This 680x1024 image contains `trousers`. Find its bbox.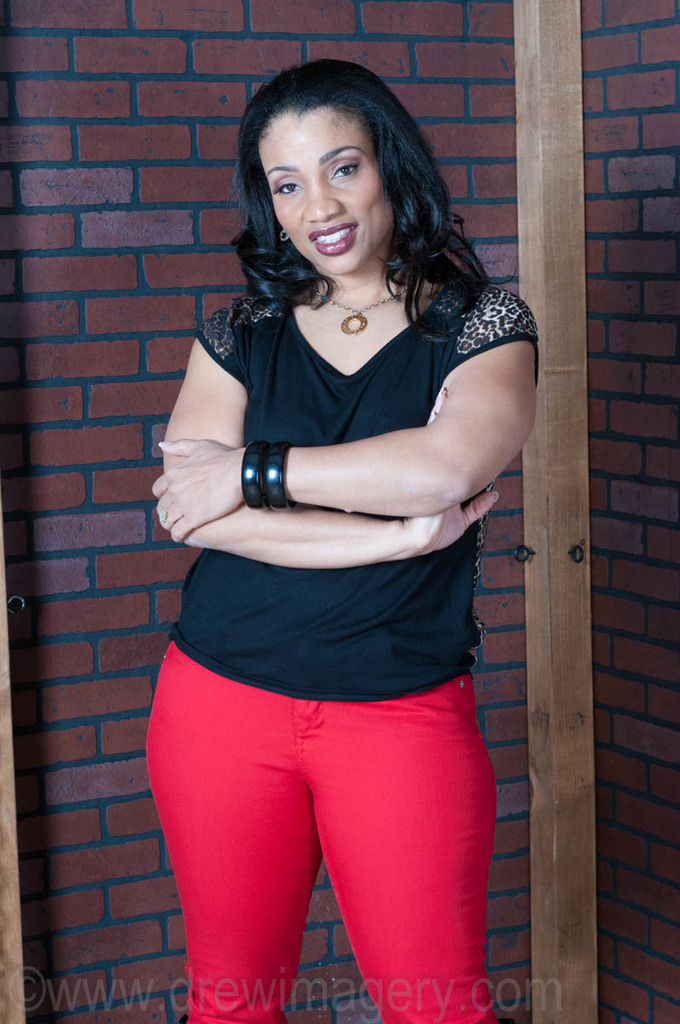
box=[168, 656, 480, 990].
